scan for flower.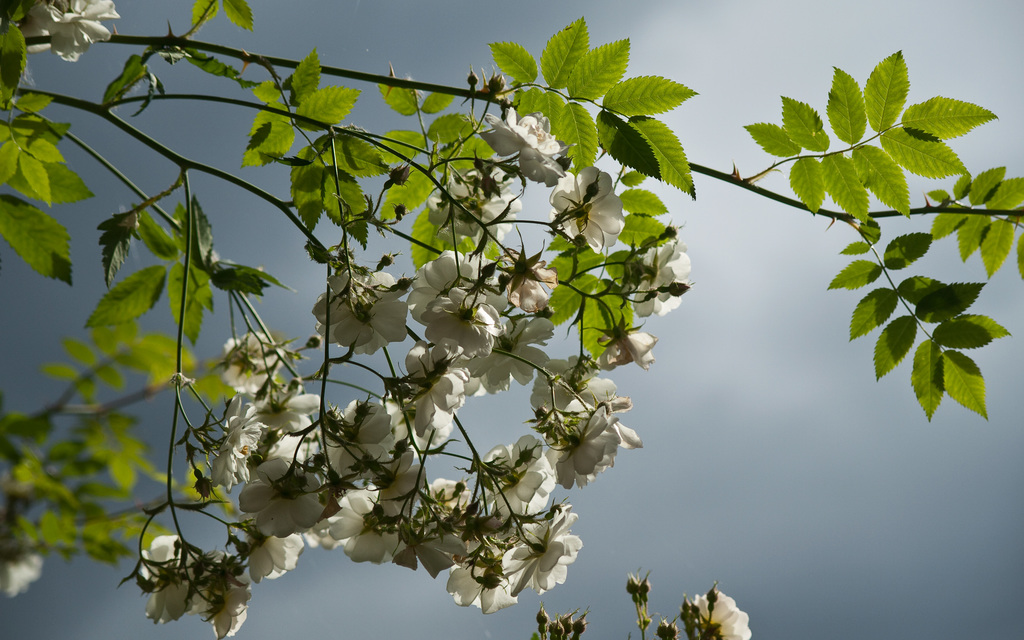
Scan result: locate(480, 429, 563, 520).
